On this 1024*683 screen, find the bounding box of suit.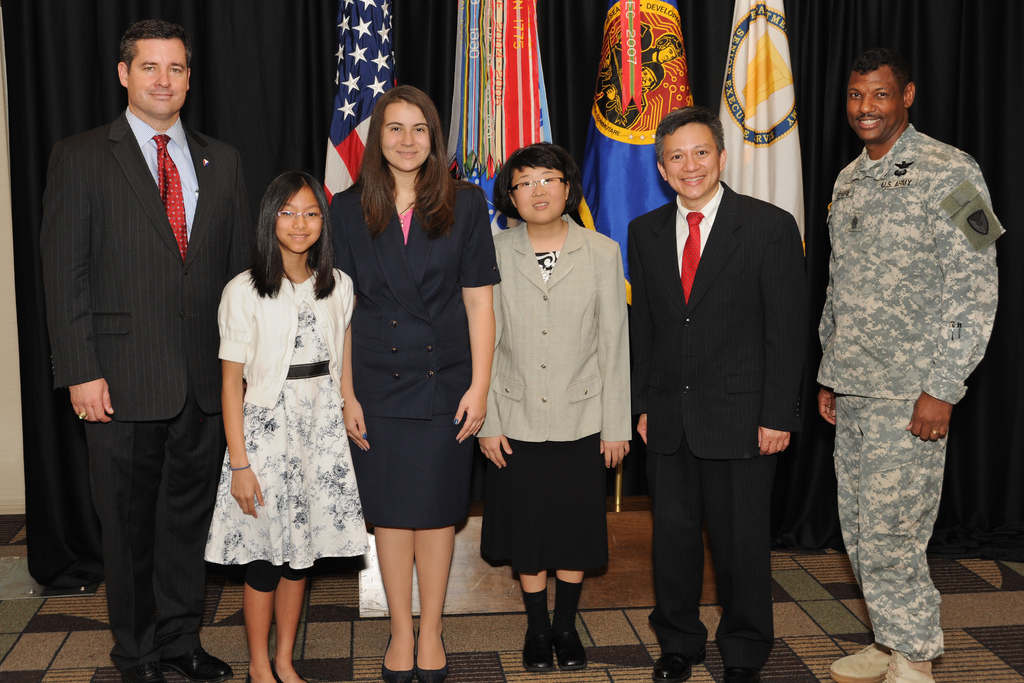
Bounding box: [624,178,811,679].
